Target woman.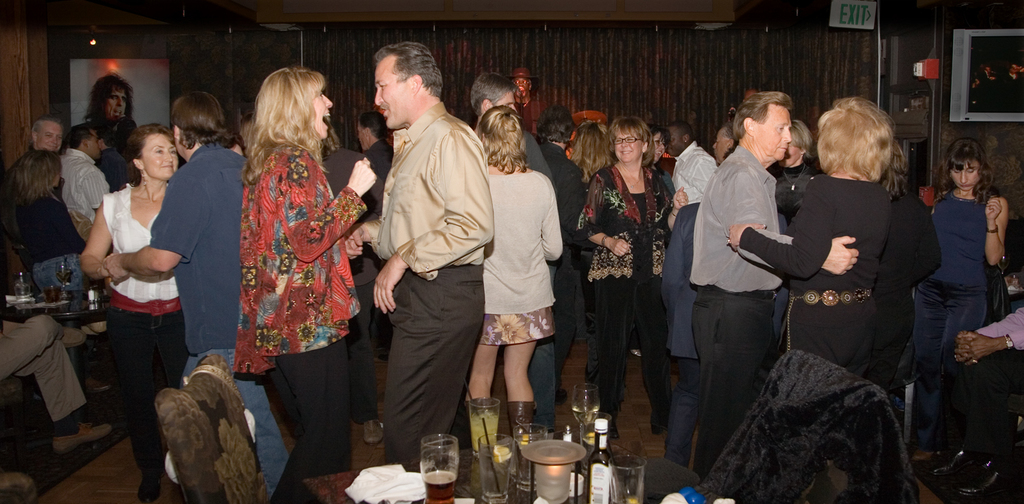
Target region: rect(556, 113, 612, 380).
